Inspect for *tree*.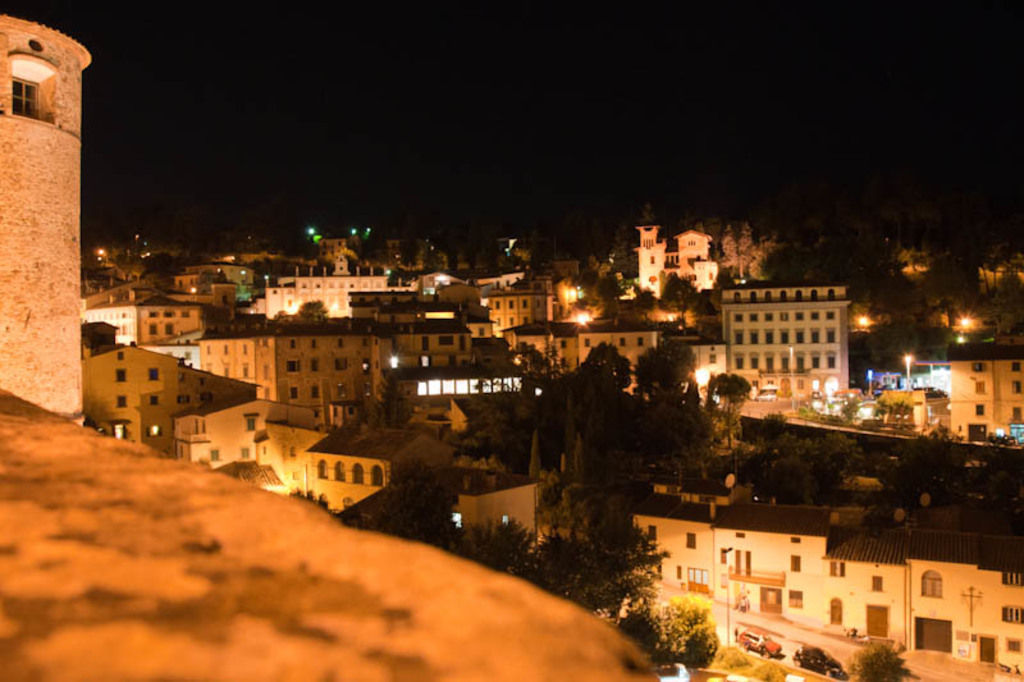
Inspection: 620 587 704 668.
